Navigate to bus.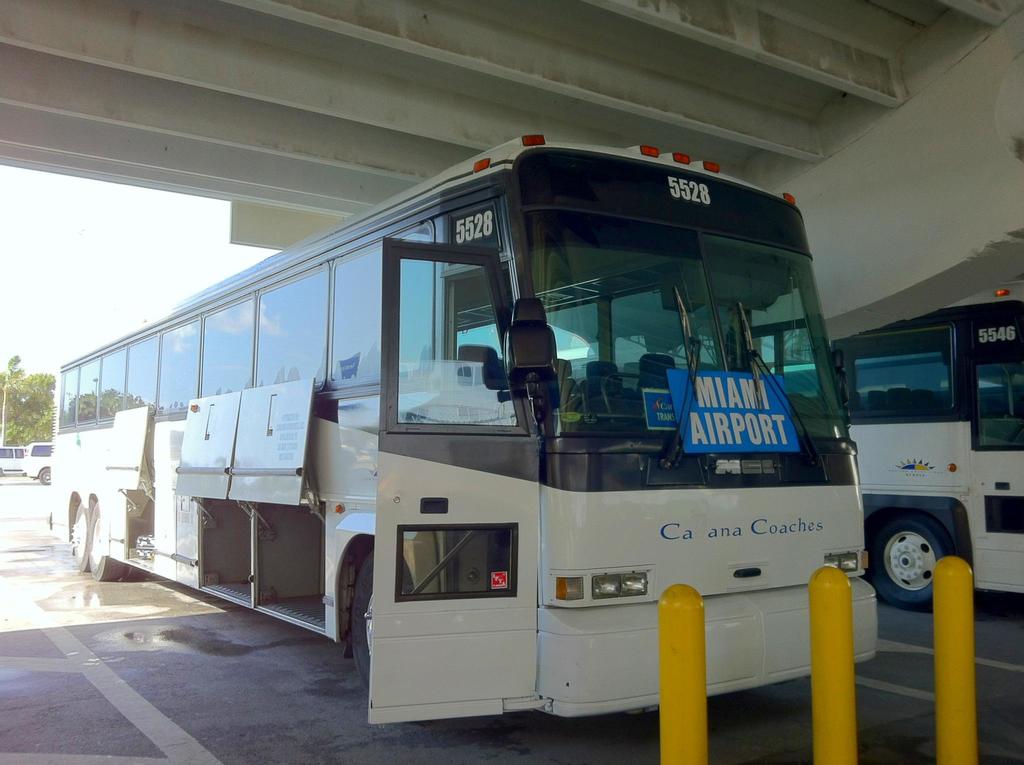
Navigation target: (left=757, top=291, right=1023, bottom=609).
